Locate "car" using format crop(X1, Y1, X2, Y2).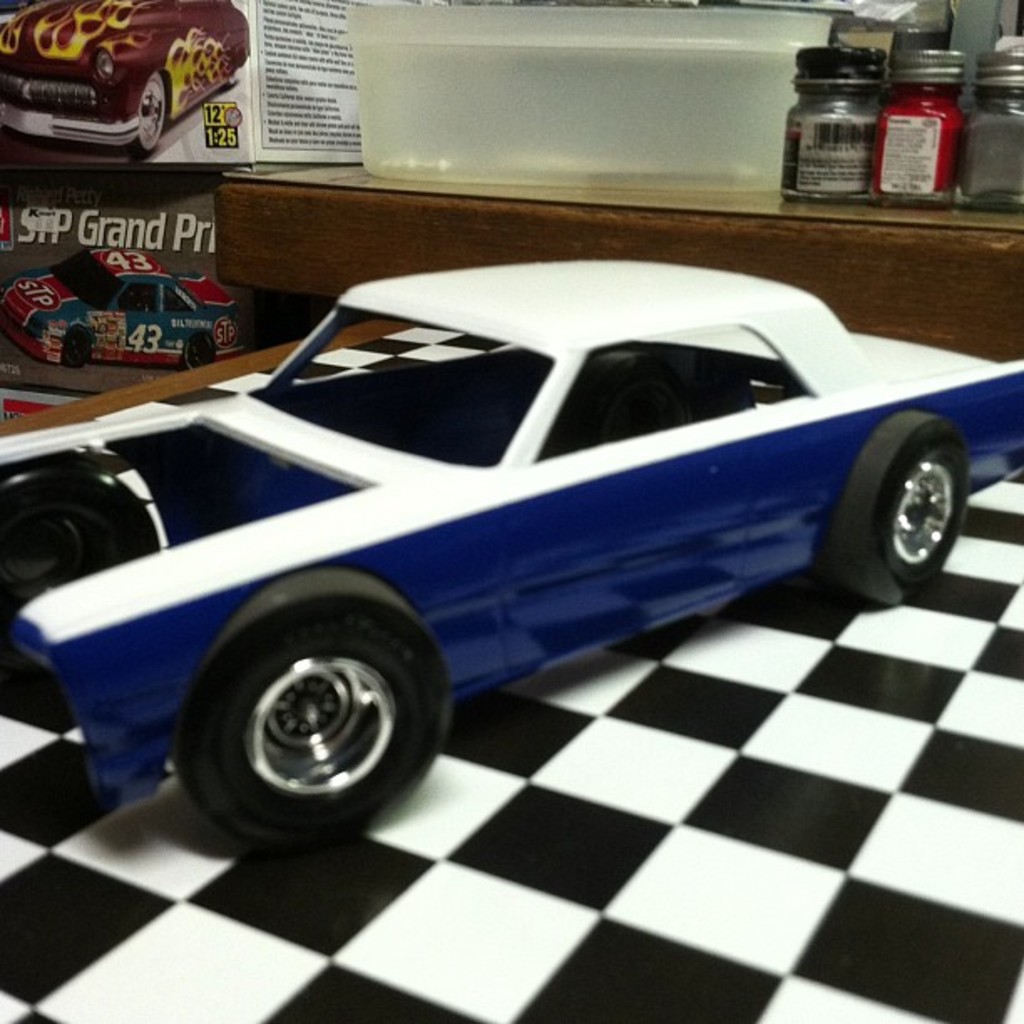
crop(0, 249, 244, 370).
